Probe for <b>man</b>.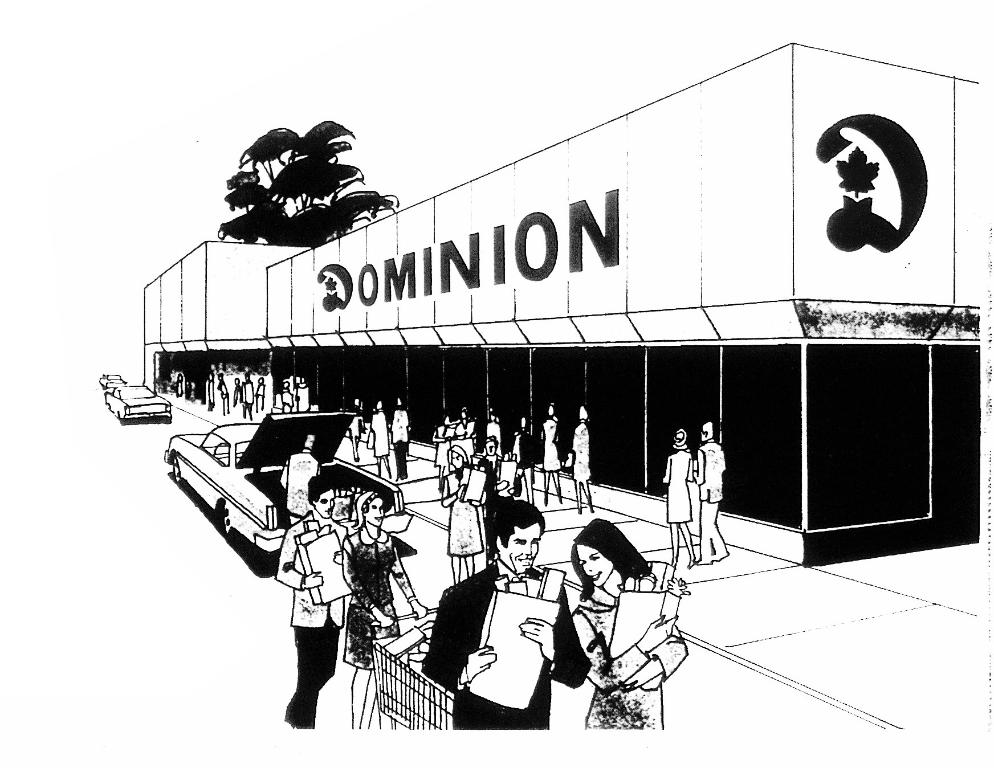
Probe result: 264 448 378 745.
